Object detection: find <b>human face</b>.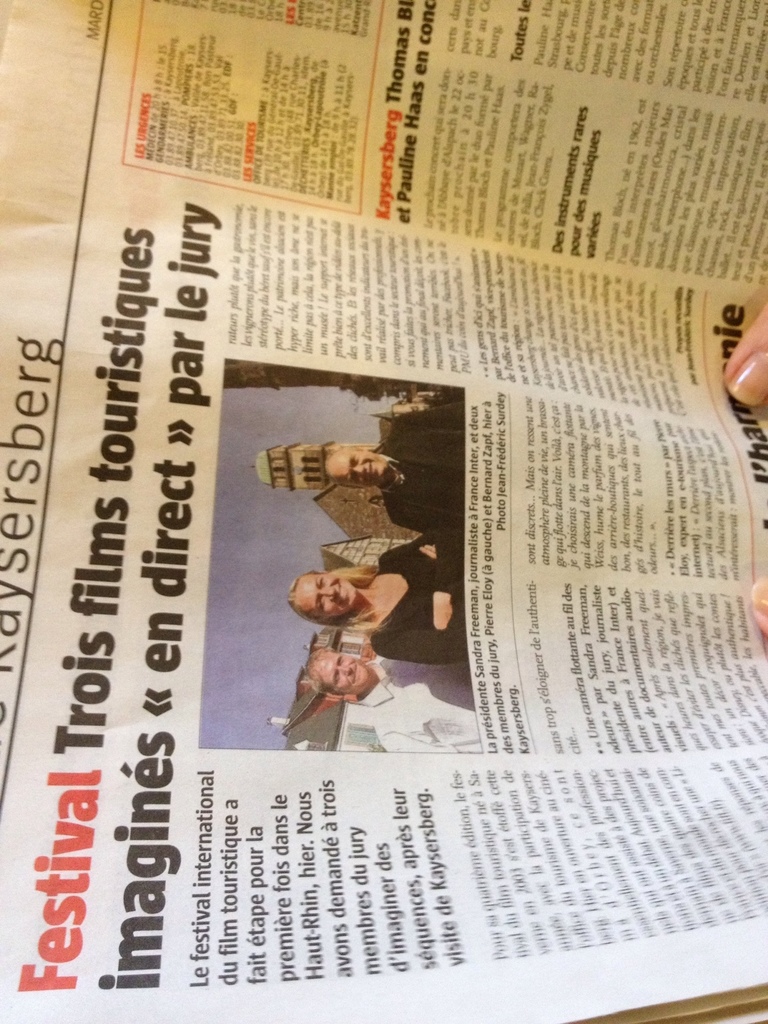
crop(331, 442, 392, 488).
